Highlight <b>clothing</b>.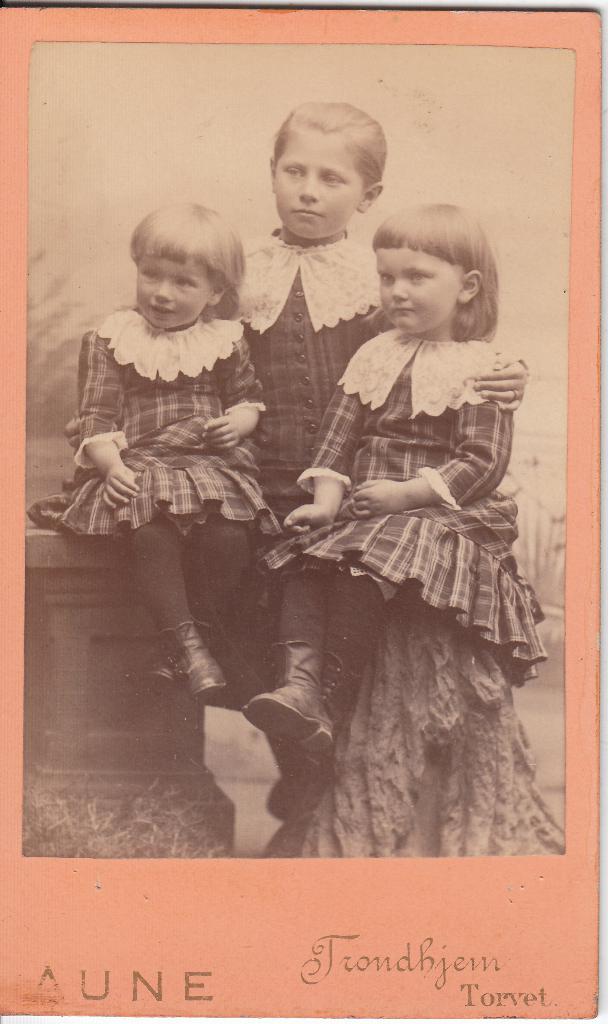
Highlighted region: <box>252,306,554,692</box>.
